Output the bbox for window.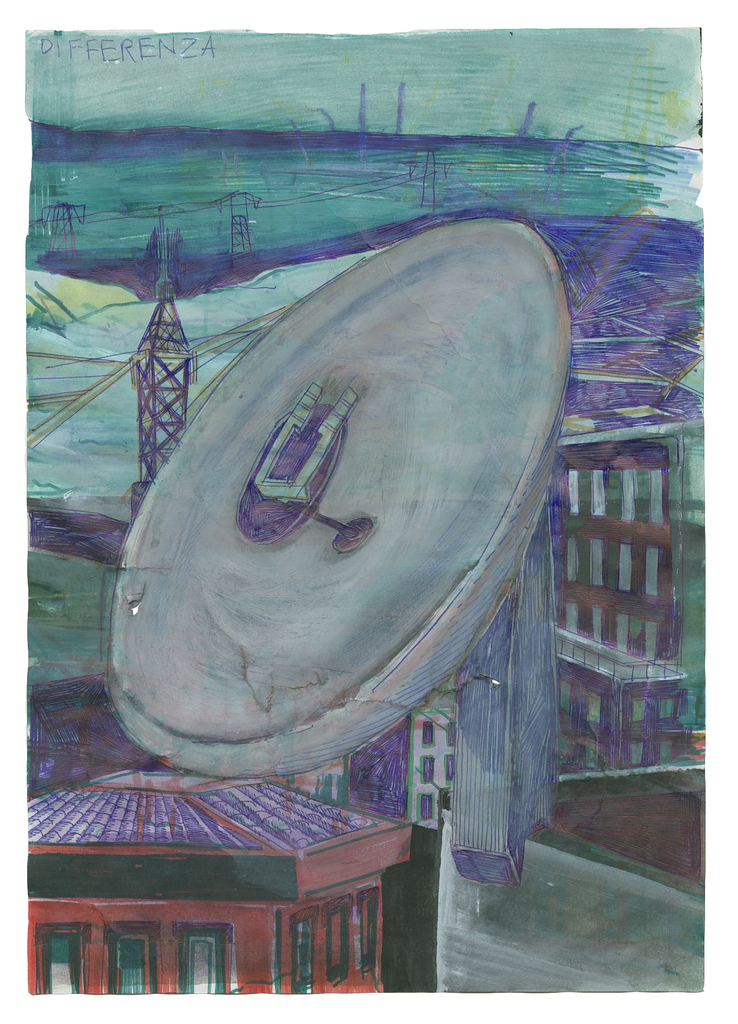
x1=566, y1=608, x2=578, y2=632.
